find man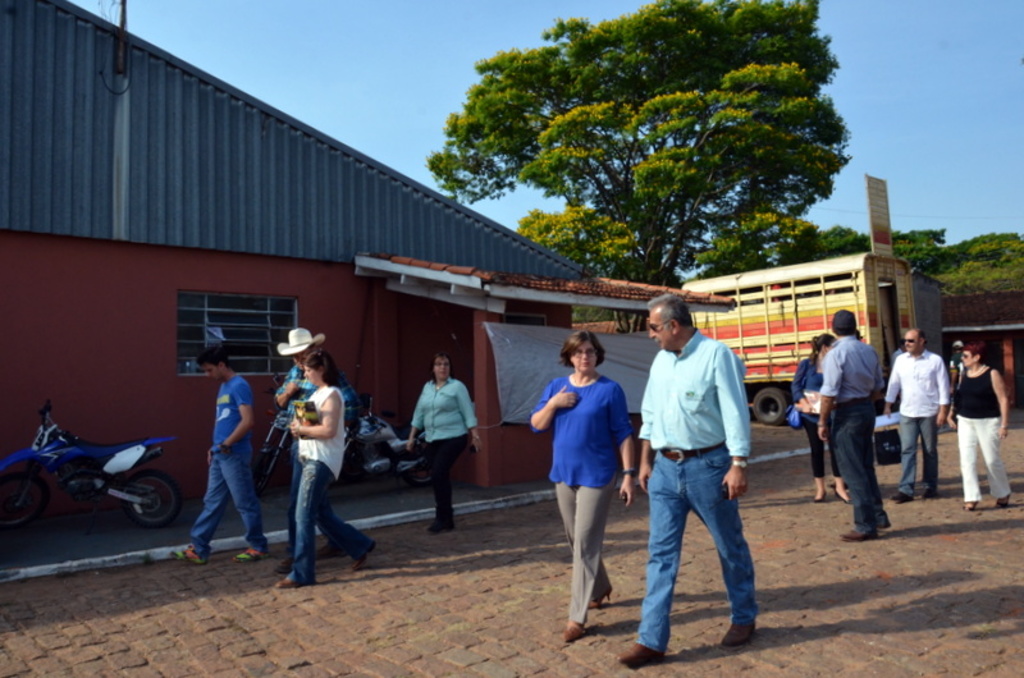
815,311,882,551
